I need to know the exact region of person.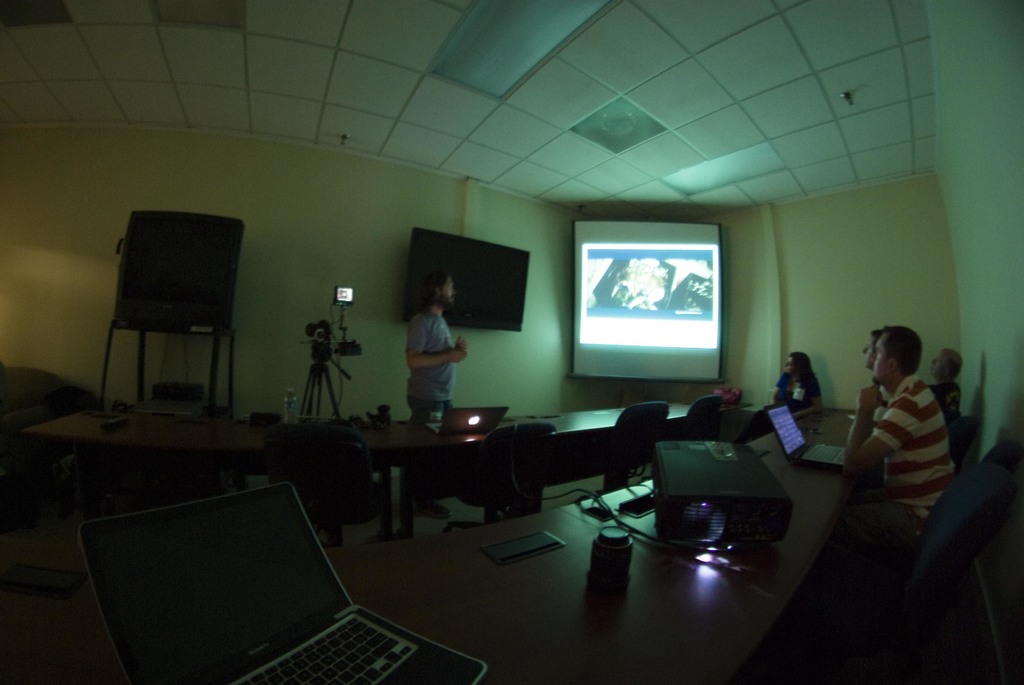
Region: pyautogui.locateOnScreen(404, 269, 471, 522).
